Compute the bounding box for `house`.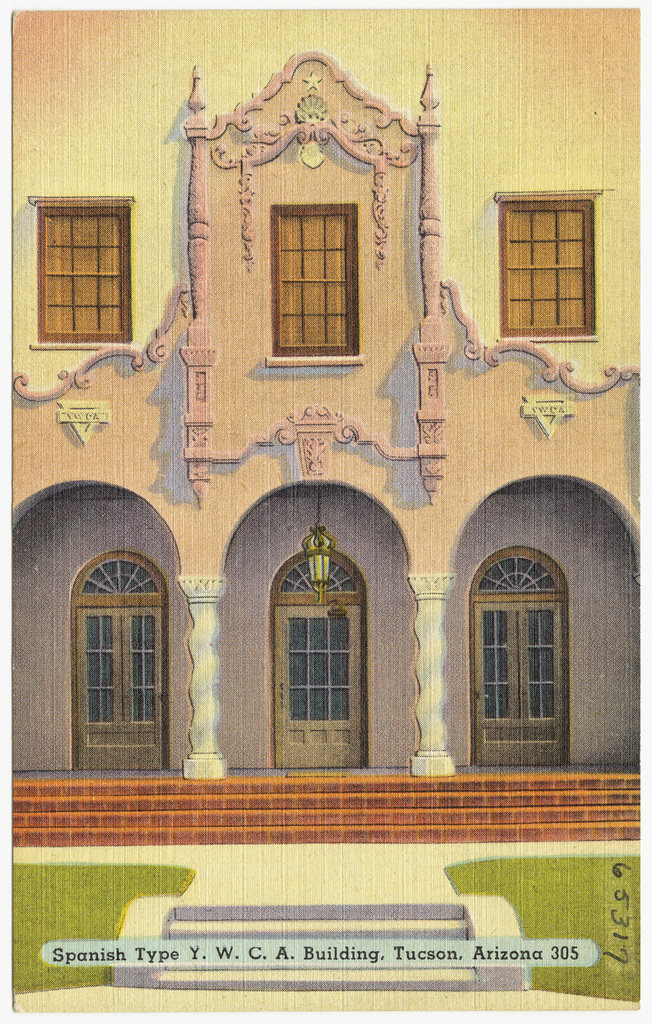
region(0, 0, 651, 848).
